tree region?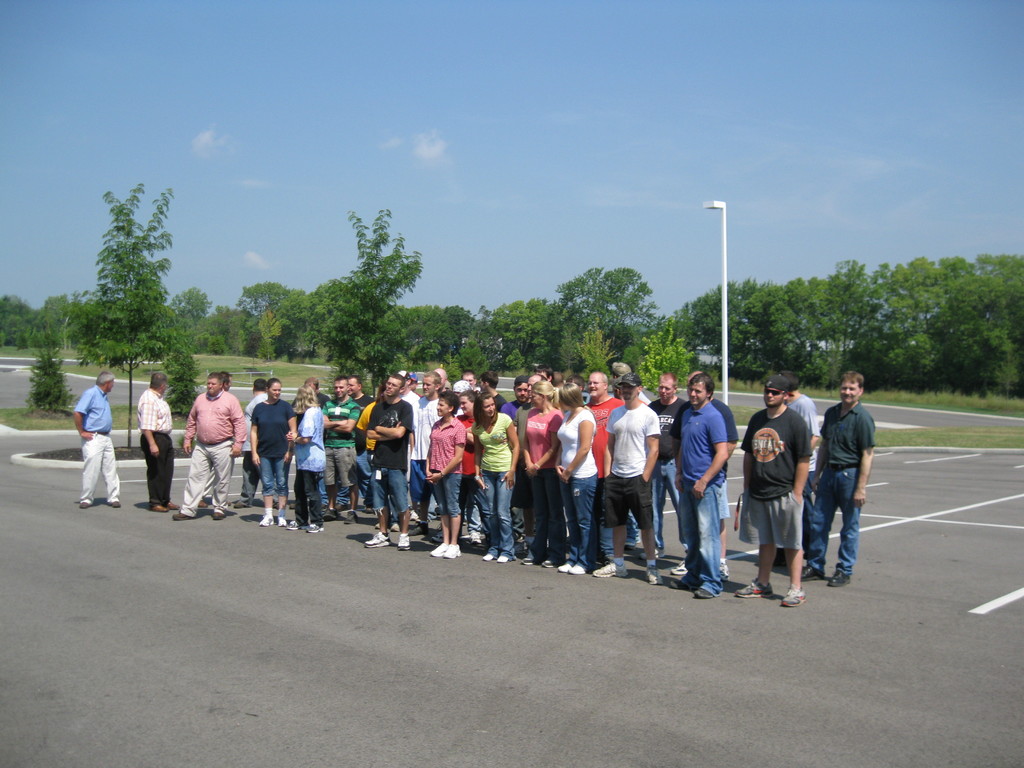
region(474, 297, 566, 376)
